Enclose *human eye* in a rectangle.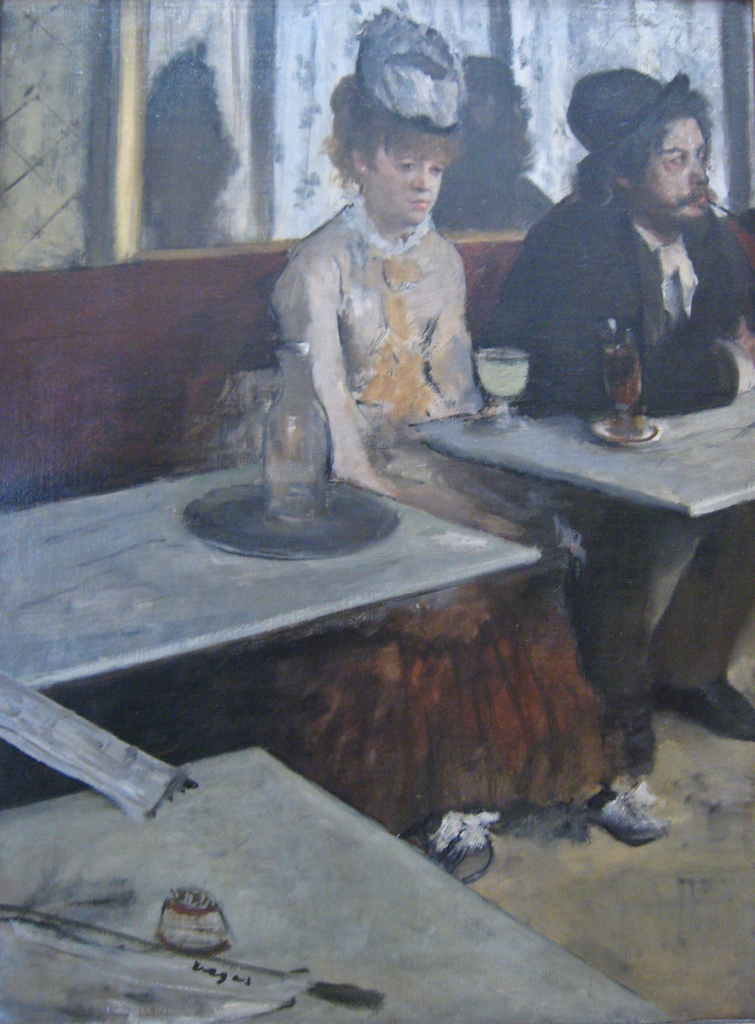
<region>396, 154, 419, 179</region>.
